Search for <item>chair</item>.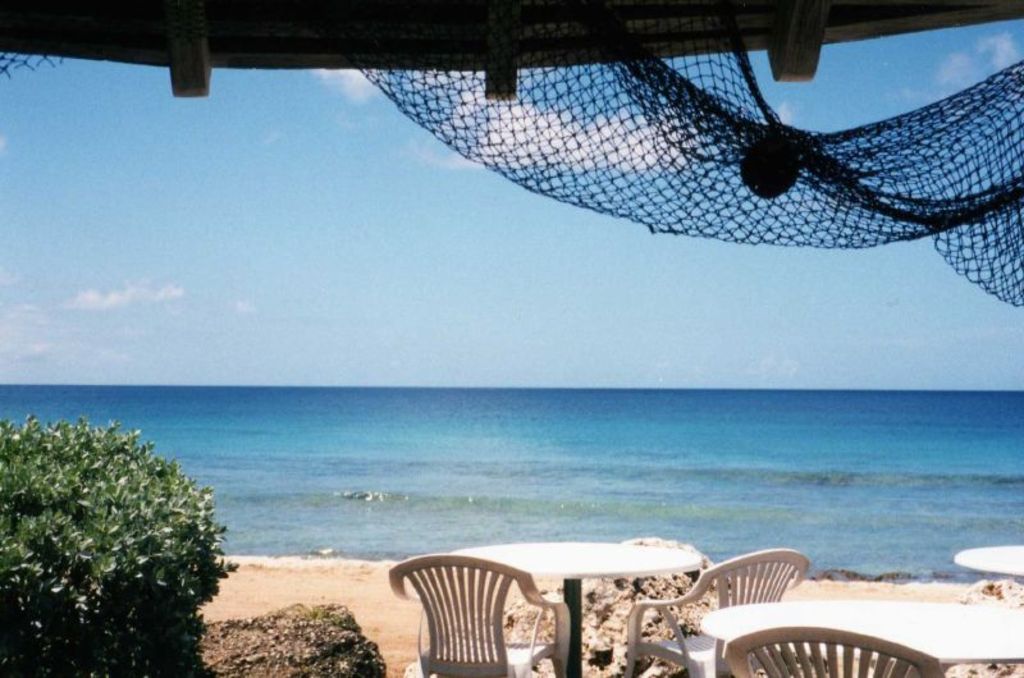
Found at <box>723,623,945,677</box>.
